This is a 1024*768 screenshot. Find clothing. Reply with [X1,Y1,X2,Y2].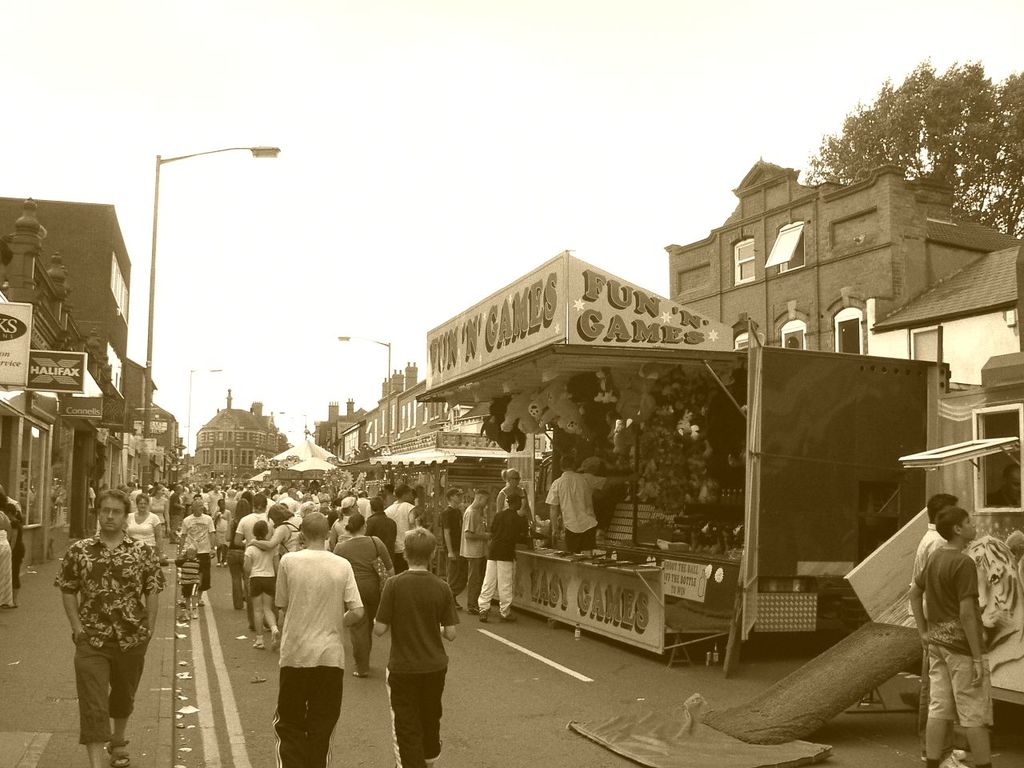
[910,542,1000,725].
